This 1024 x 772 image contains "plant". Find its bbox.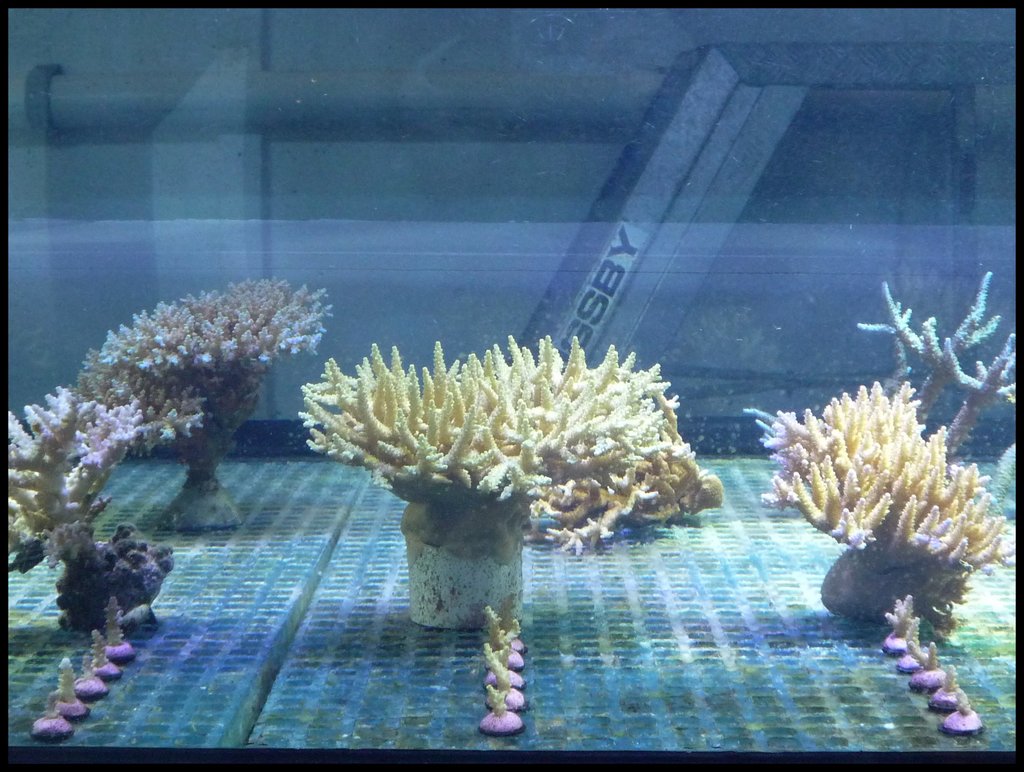
[874, 590, 920, 657].
